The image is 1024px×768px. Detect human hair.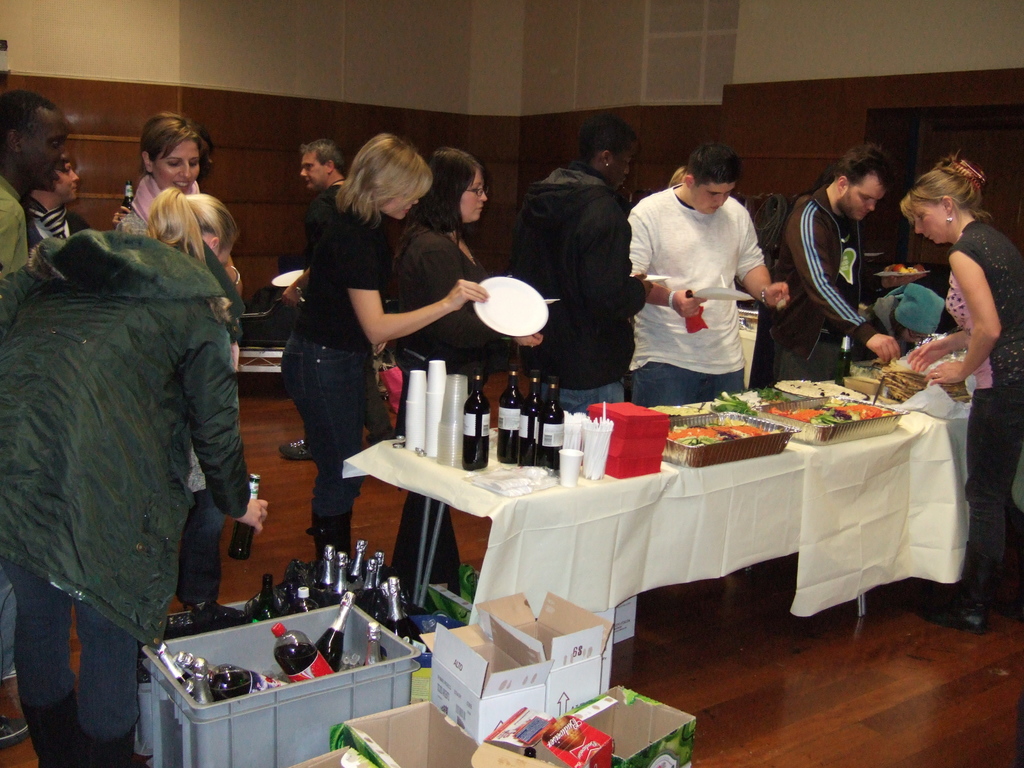
Detection: {"x1": 335, "y1": 131, "x2": 420, "y2": 227}.
